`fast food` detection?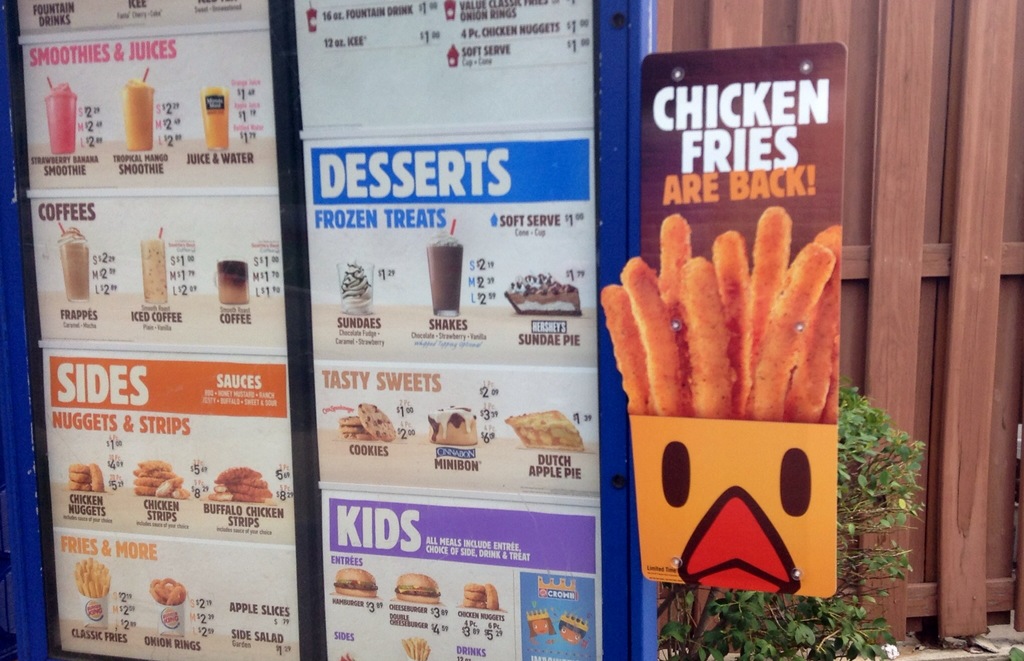
{"left": 396, "top": 572, "right": 439, "bottom": 605}
